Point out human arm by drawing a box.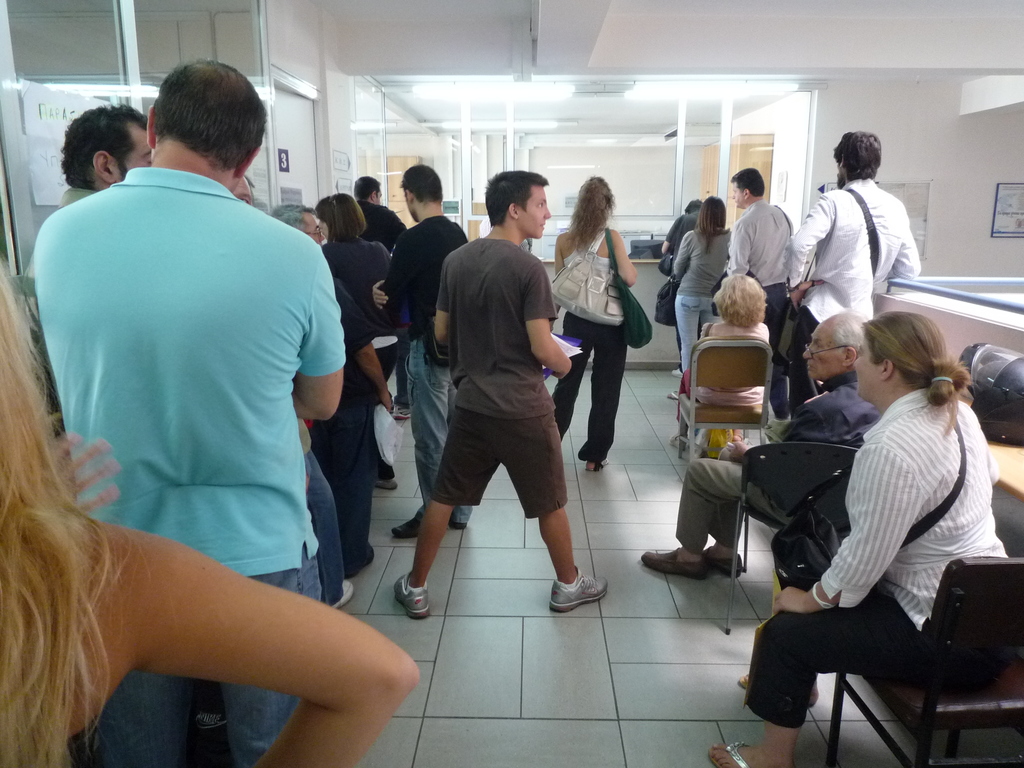
671:225:701:276.
